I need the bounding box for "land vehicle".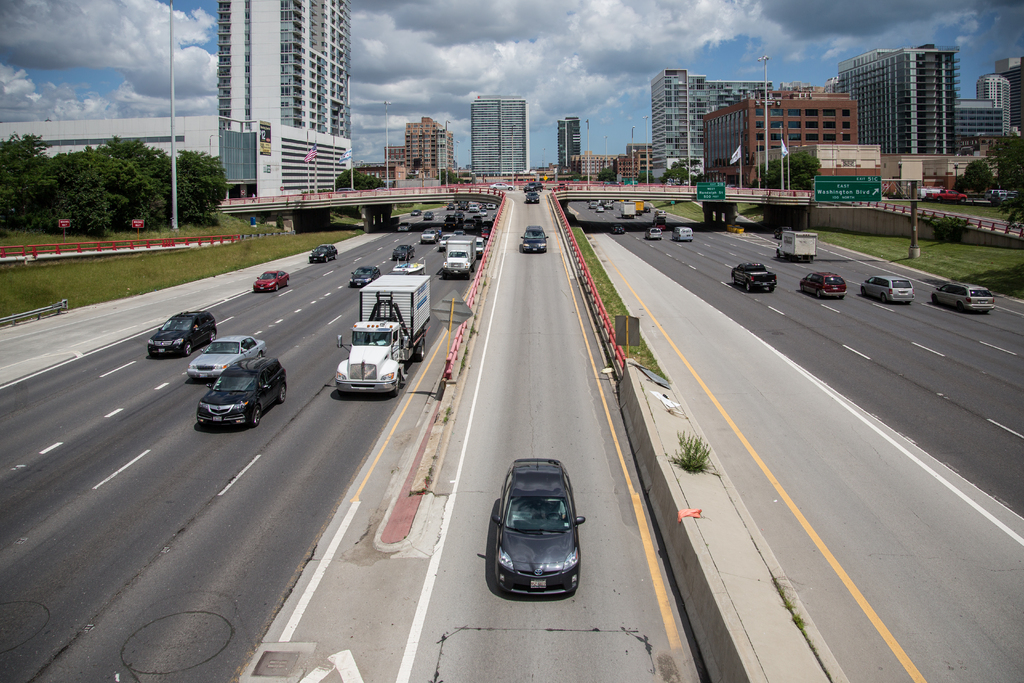
Here it is: crop(458, 199, 468, 212).
